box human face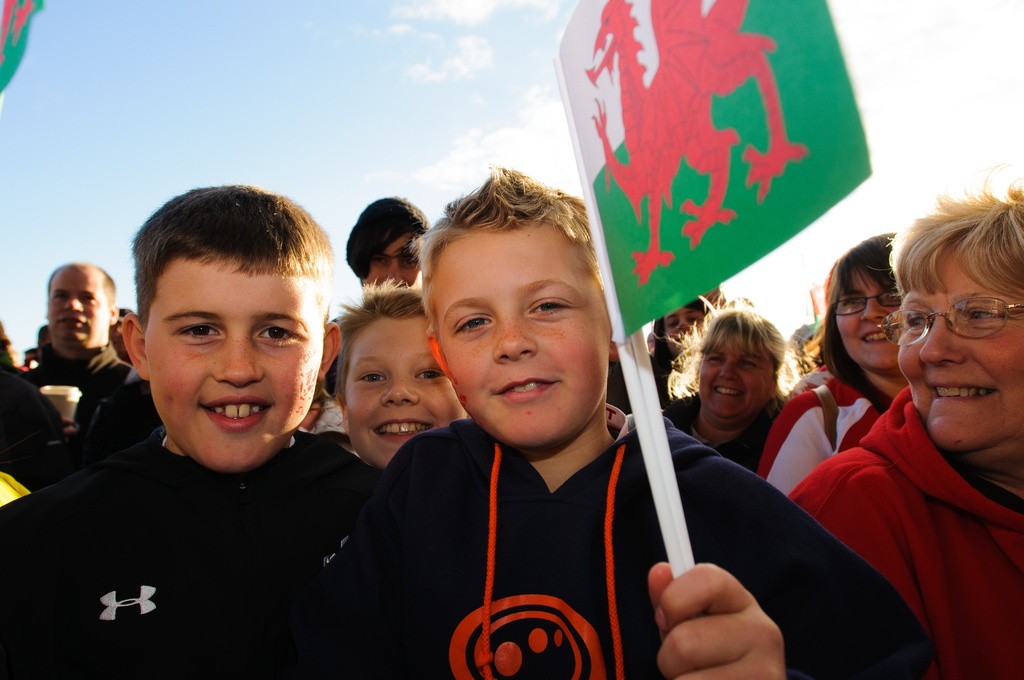
bbox(669, 311, 710, 350)
